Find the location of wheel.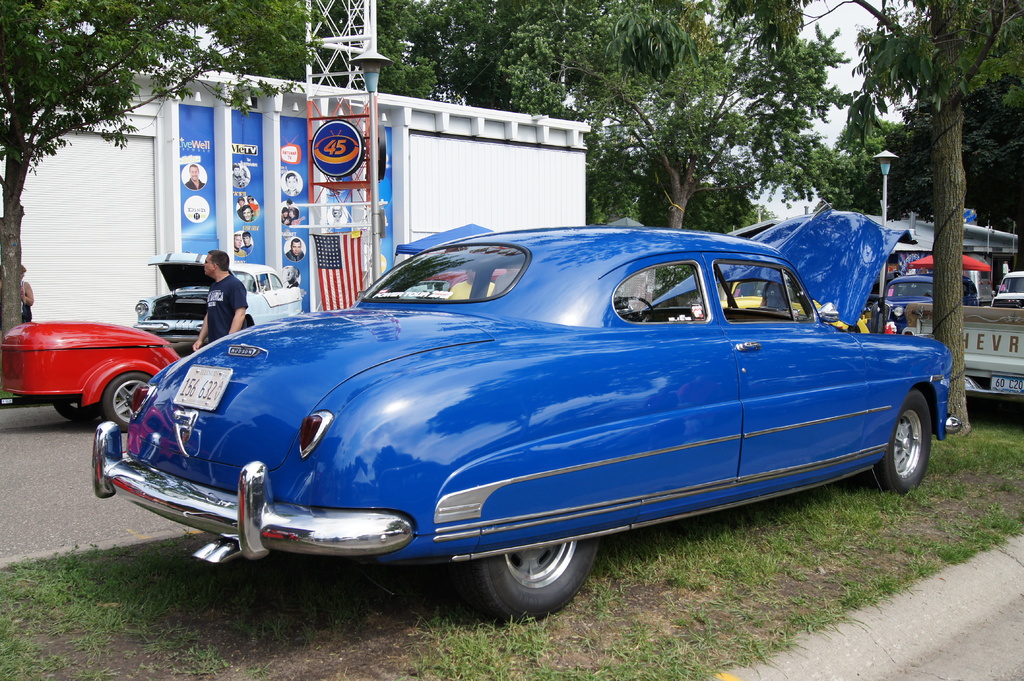
Location: <bbox>619, 295, 650, 327</bbox>.
